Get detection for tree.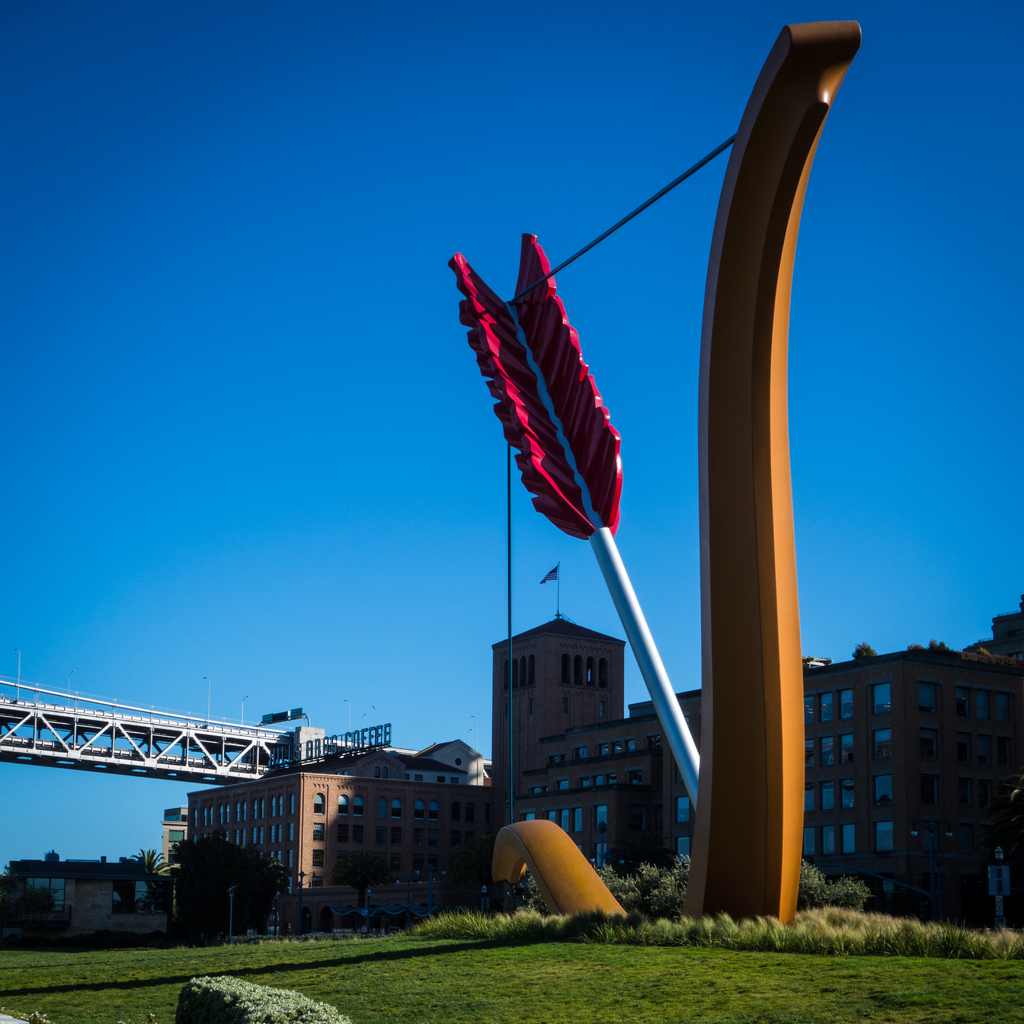
Detection: locate(330, 850, 398, 930).
